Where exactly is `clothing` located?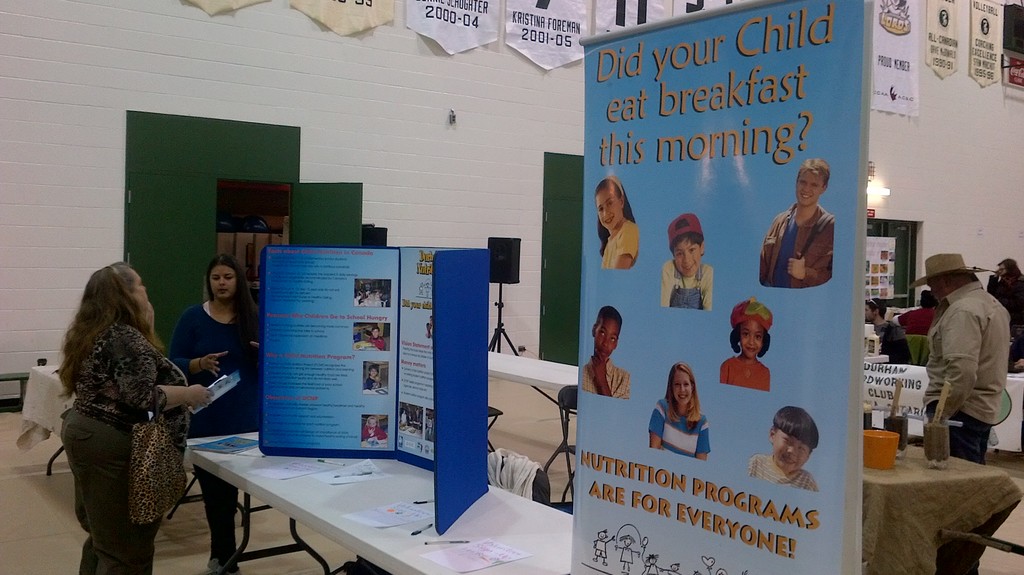
Its bounding box is <bbox>173, 289, 261, 556</bbox>.
